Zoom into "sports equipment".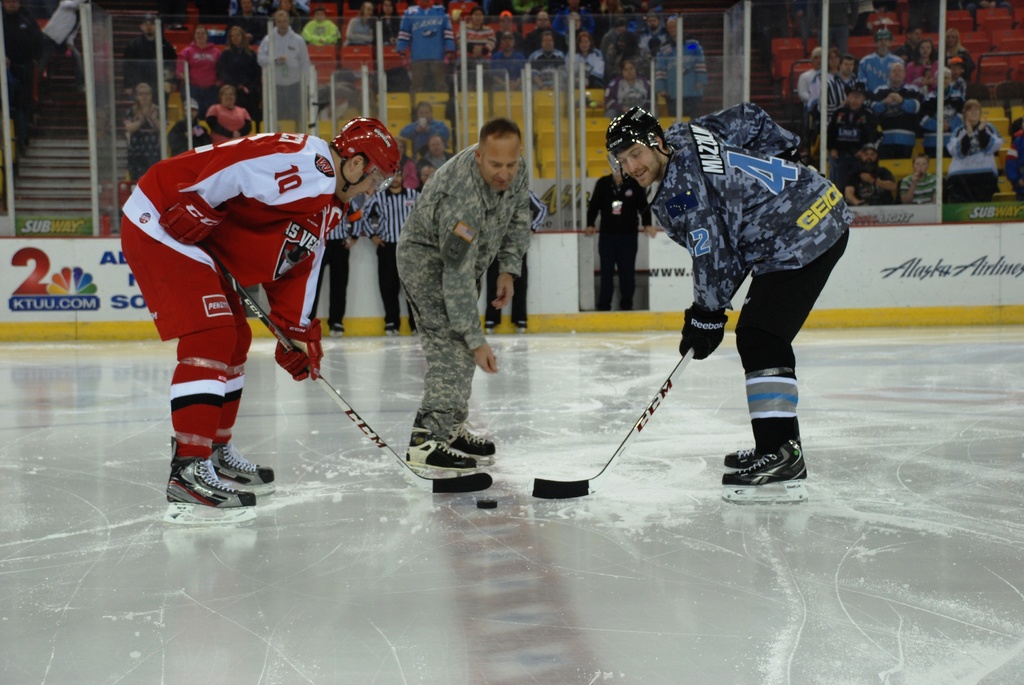
Zoom target: (x1=209, y1=439, x2=269, y2=485).
